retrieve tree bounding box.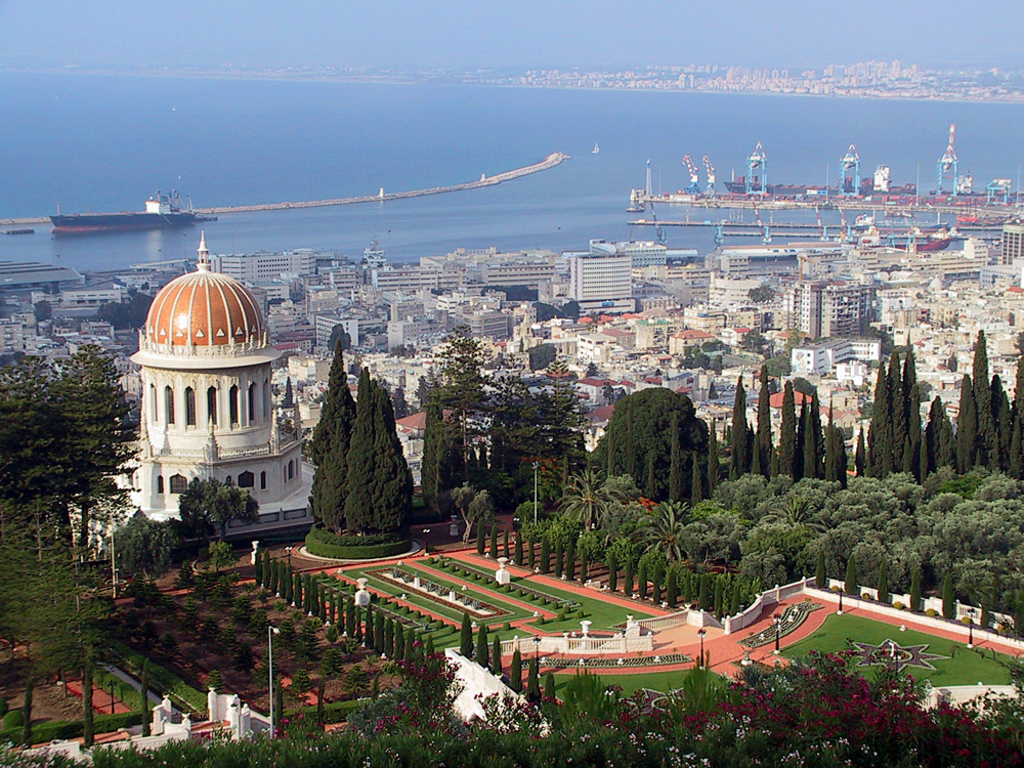
Bounding box: left=828, top=428, right=850, bottom=490.
